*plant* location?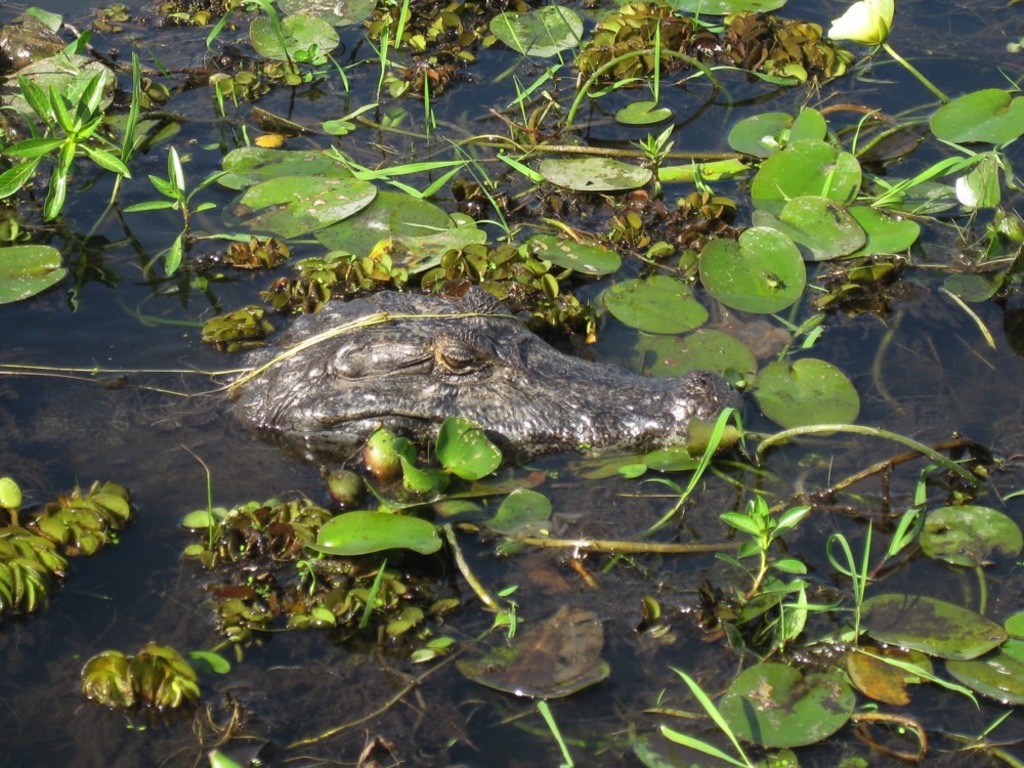
<bbox>715, 496, 812, 607</bbox>
